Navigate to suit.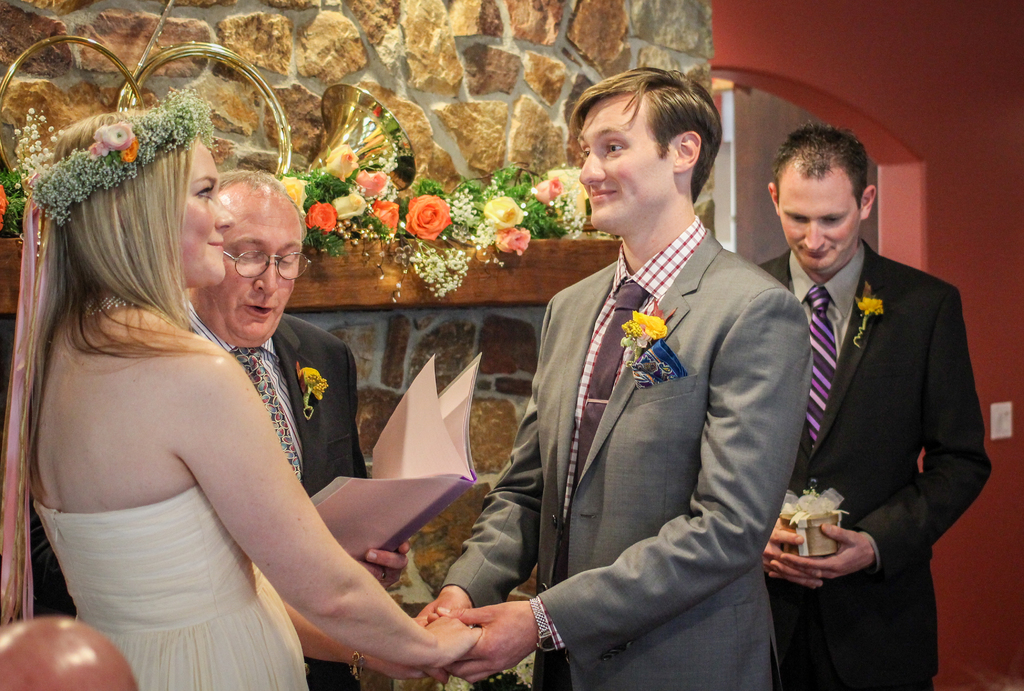
Navigation target: bbox=(178, 310, 367, 690).
